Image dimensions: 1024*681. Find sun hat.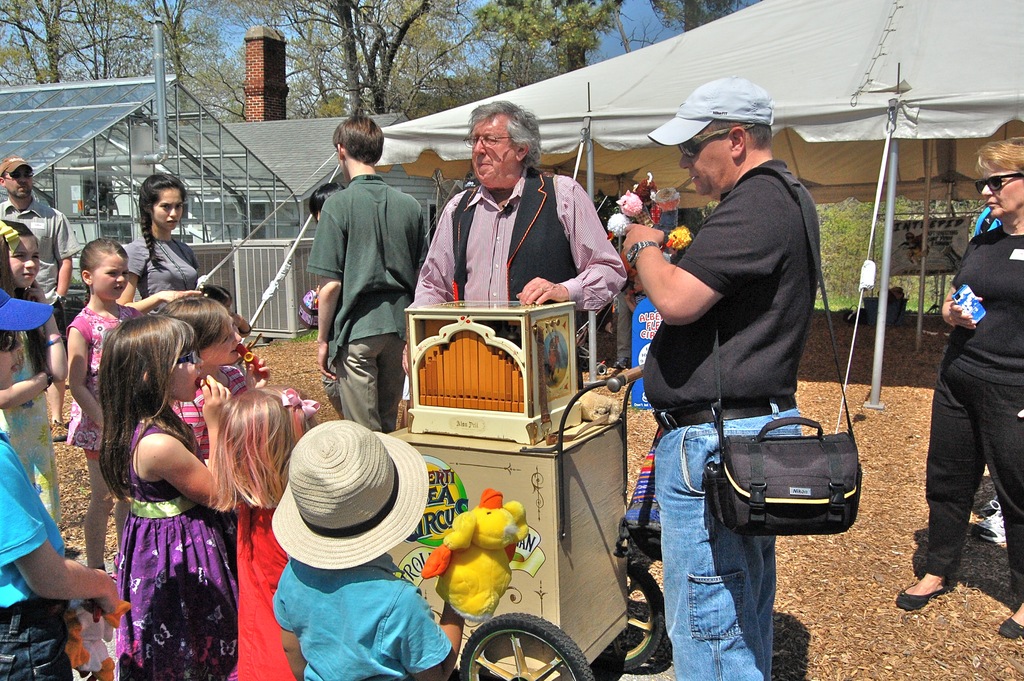
x1=0, y1=277, x2=58, y2=342.
